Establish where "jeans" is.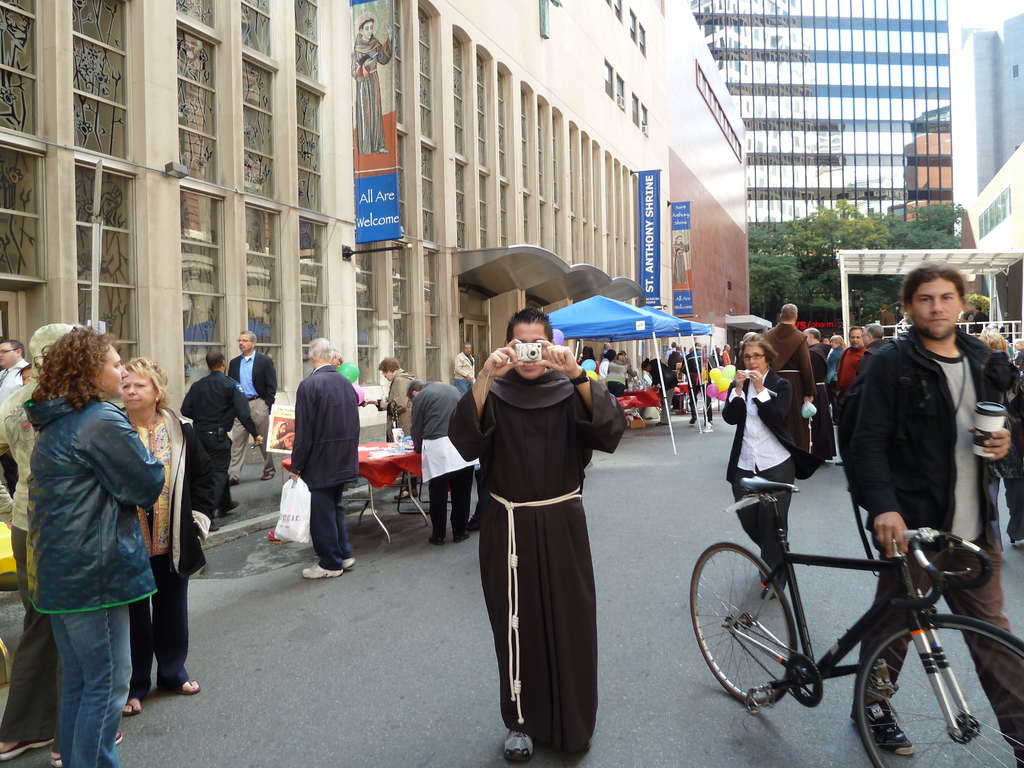
Established at [left=982, top=452, right=1022, bottom=544].
